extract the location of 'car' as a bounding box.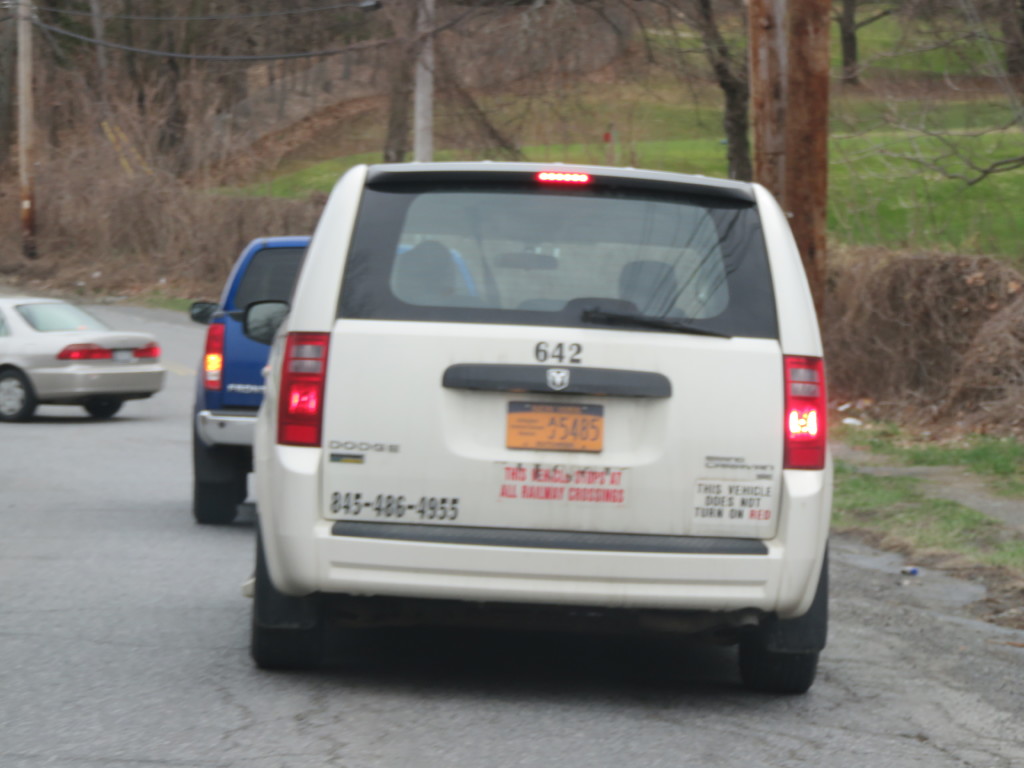
BBox(244, 160, 831, 694).
